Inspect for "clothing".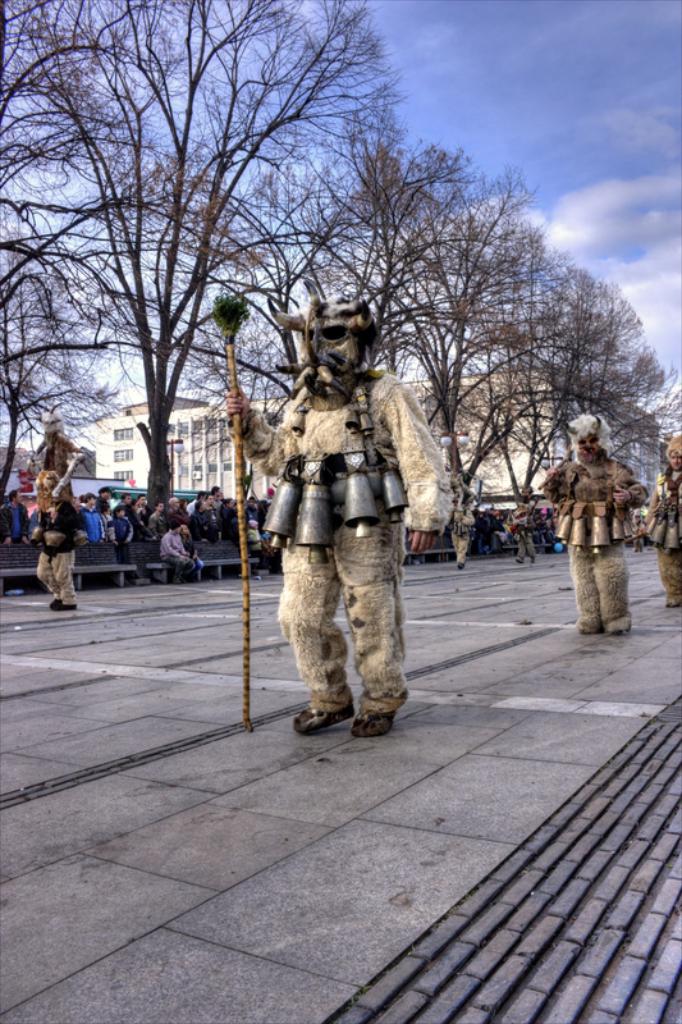
Inspection: {"x1": 31, "y1": 511, "x2": 47, "y2": 534}.
